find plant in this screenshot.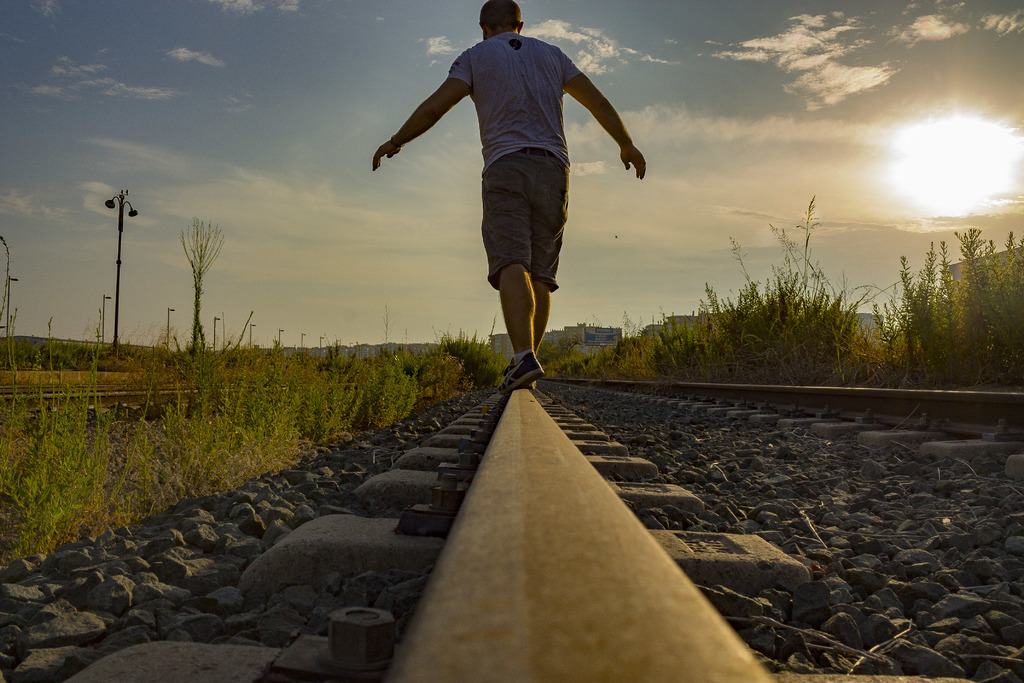
The bounding box for plant is (977, 230, 1023, 384).
